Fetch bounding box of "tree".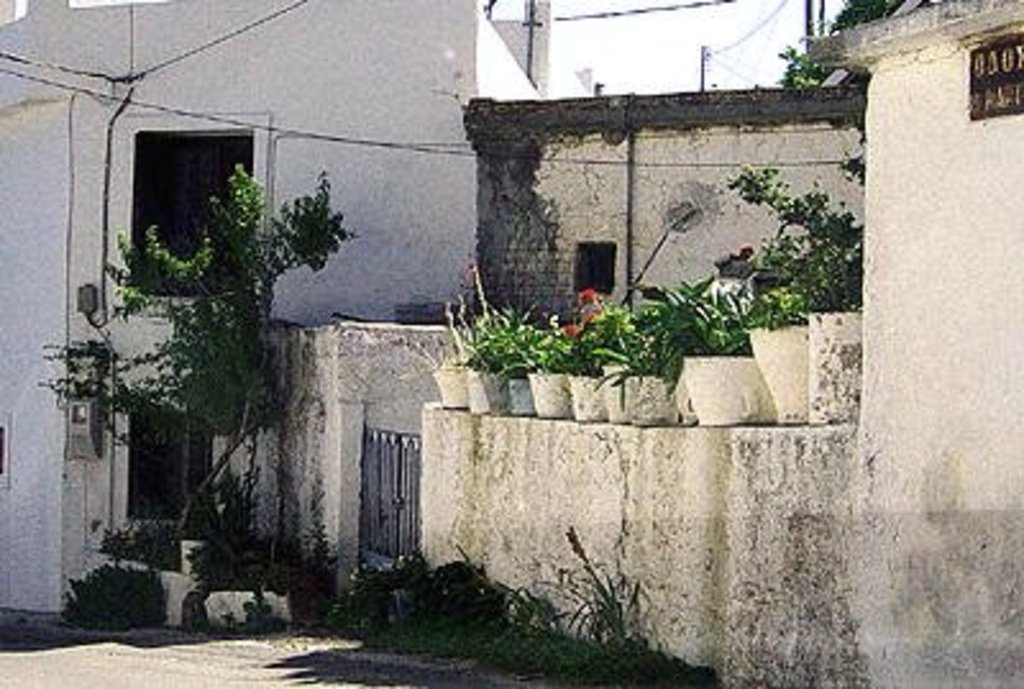
Bbox: <bbox>773, 0, 901, 85</bbox>.
